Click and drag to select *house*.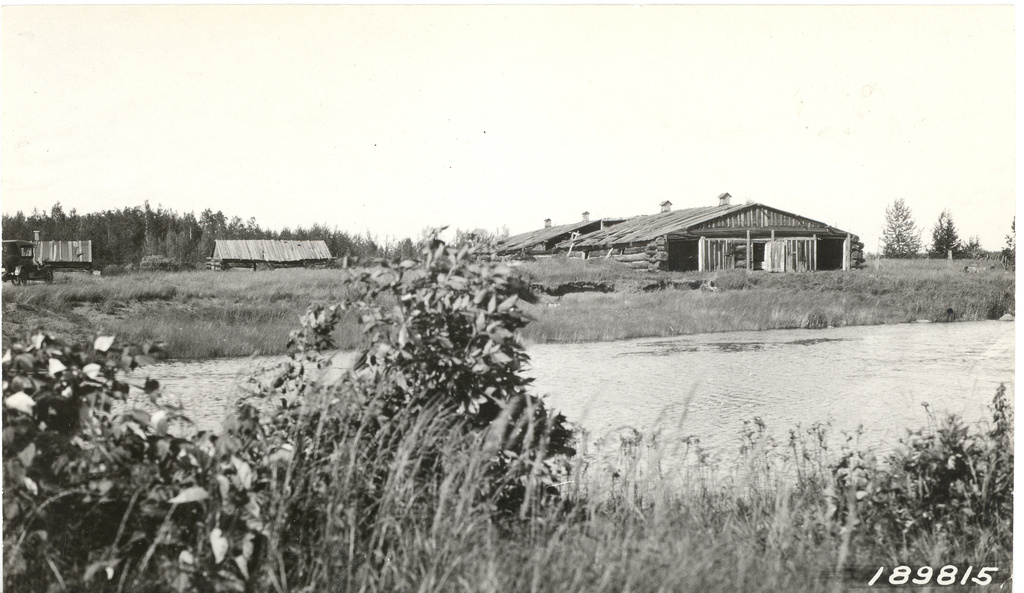
Selection: x1=486 y1=190 x2=858 y2=269.
